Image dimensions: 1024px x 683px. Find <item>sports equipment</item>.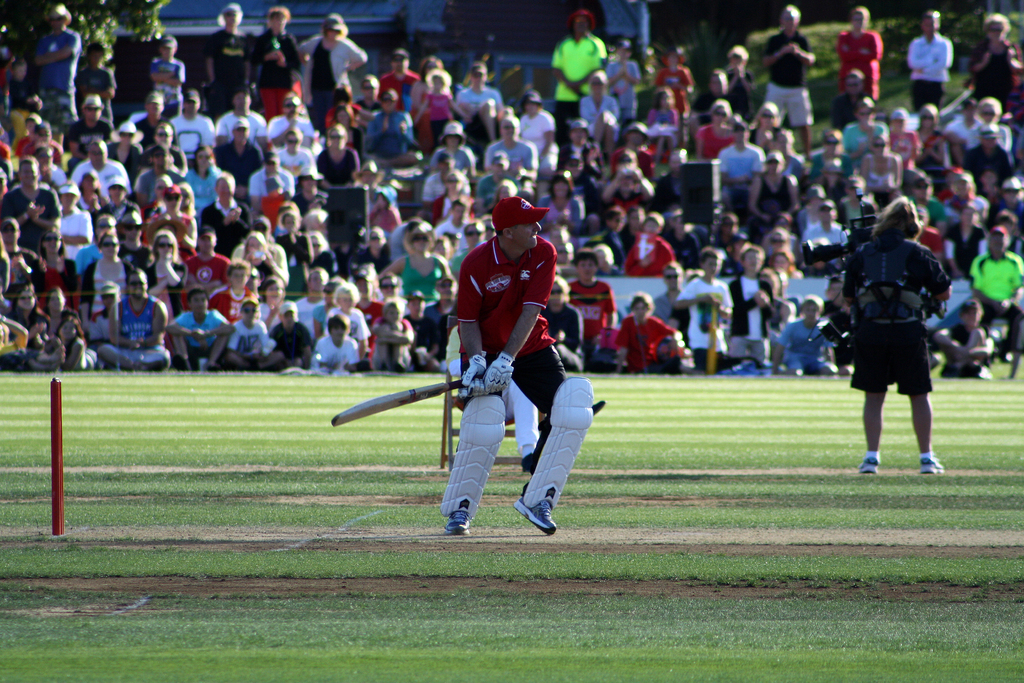
rect(328, 374, 484, 429).
